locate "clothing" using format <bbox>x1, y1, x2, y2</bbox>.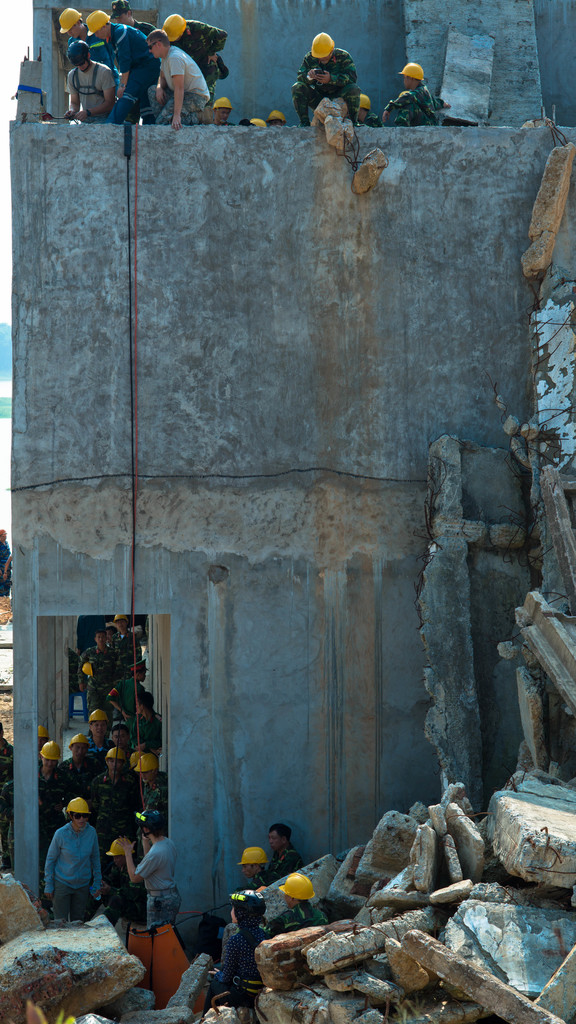
<bbox>35, 799, 111, 931</bbox>.
